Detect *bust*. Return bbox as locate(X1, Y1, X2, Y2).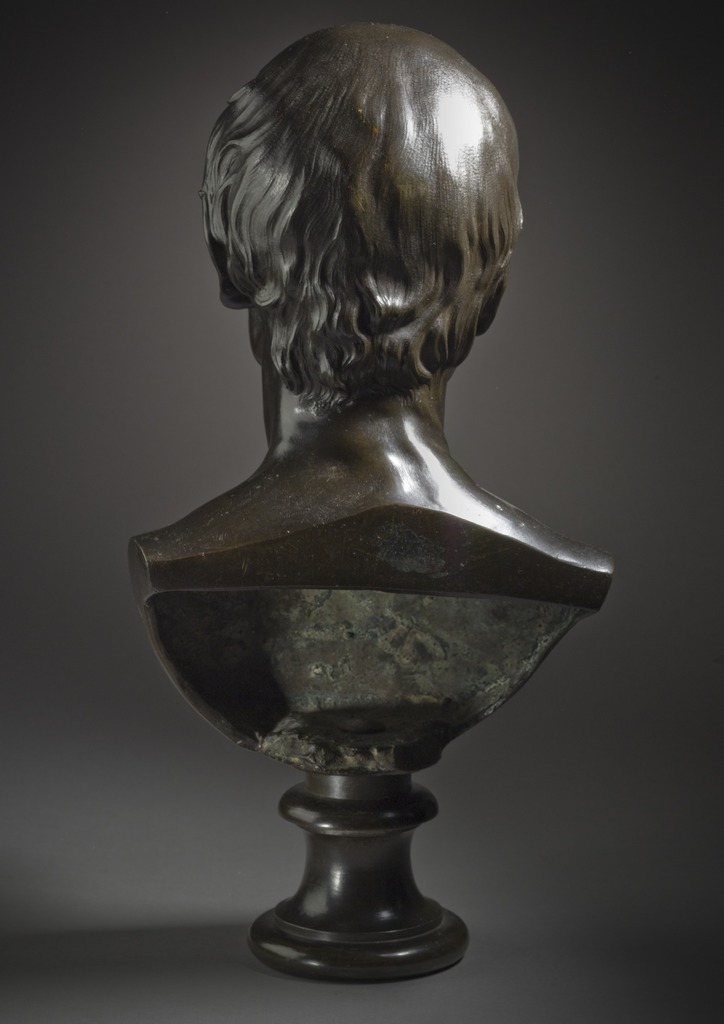
locate(127, 23, 615, 776).
